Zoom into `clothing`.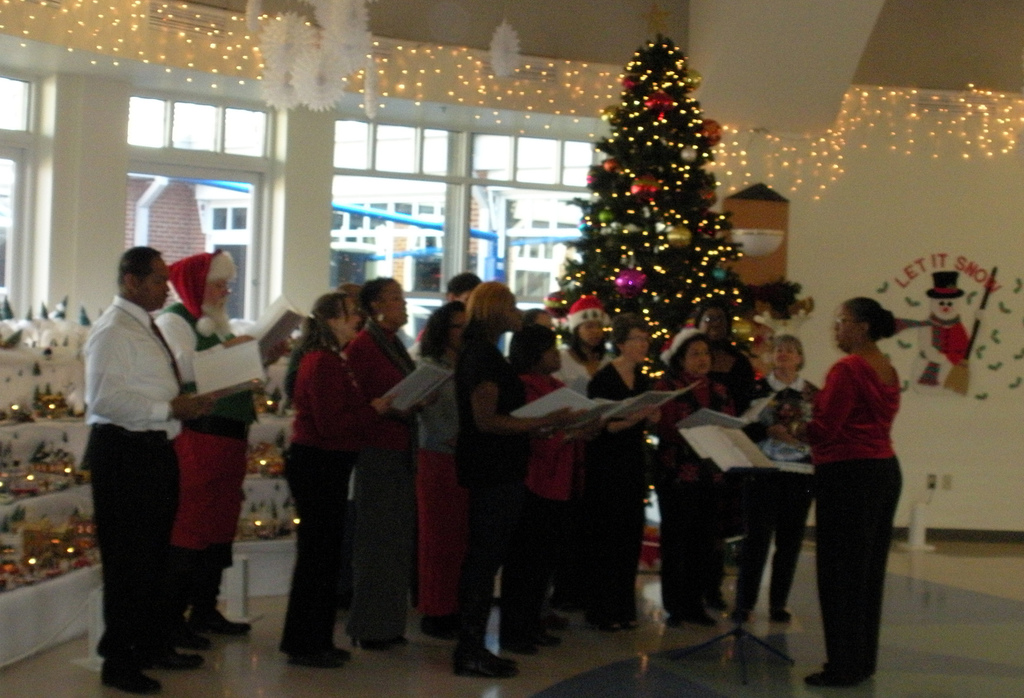
Zoom target: box=[450, 324, 540, 658].
